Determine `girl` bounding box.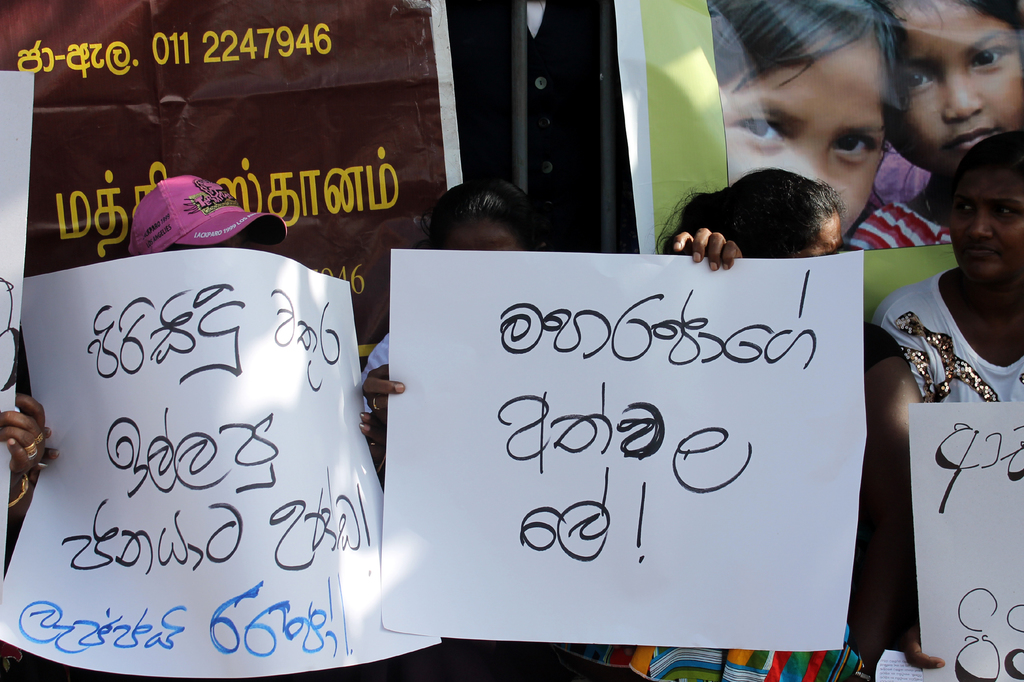
Determined: <box>847,0,1023,253</box>.
